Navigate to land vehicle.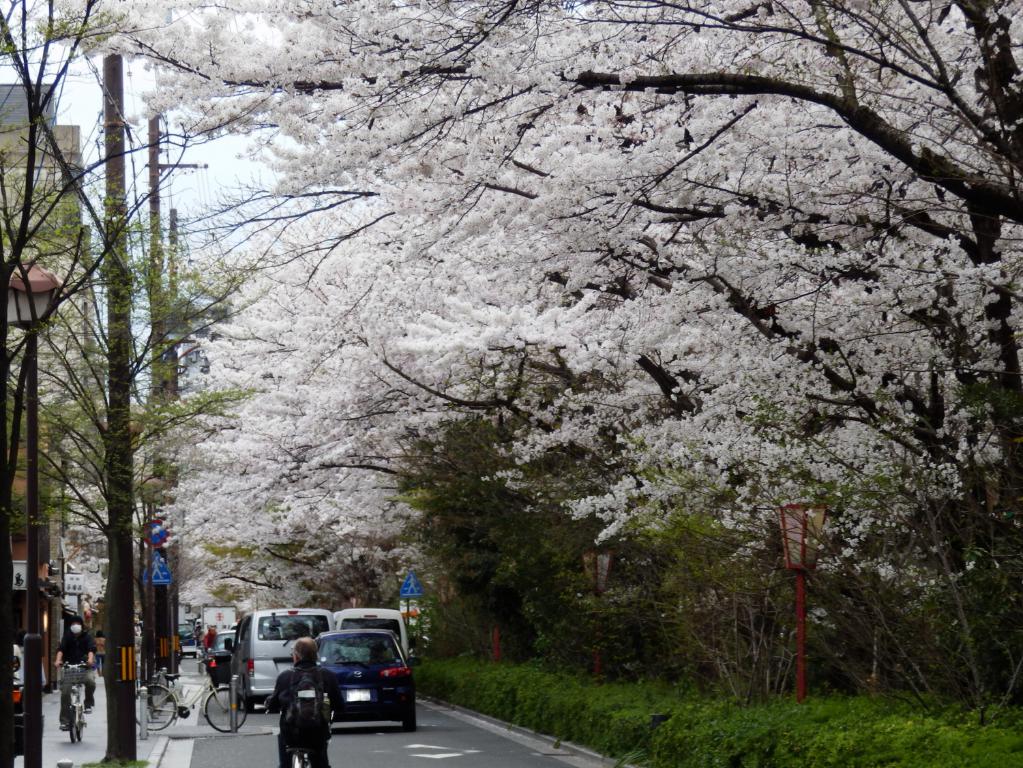
Navigation target: (200,604,238,634).
